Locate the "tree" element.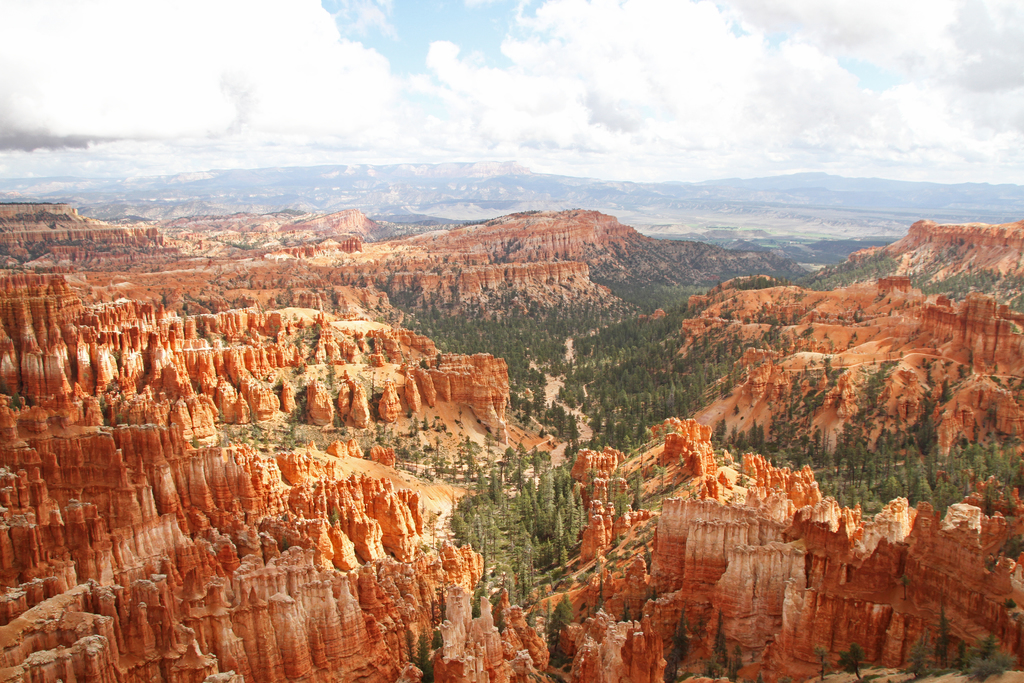
Element bbox: left=838, top=646, right=866, bottom=681.
